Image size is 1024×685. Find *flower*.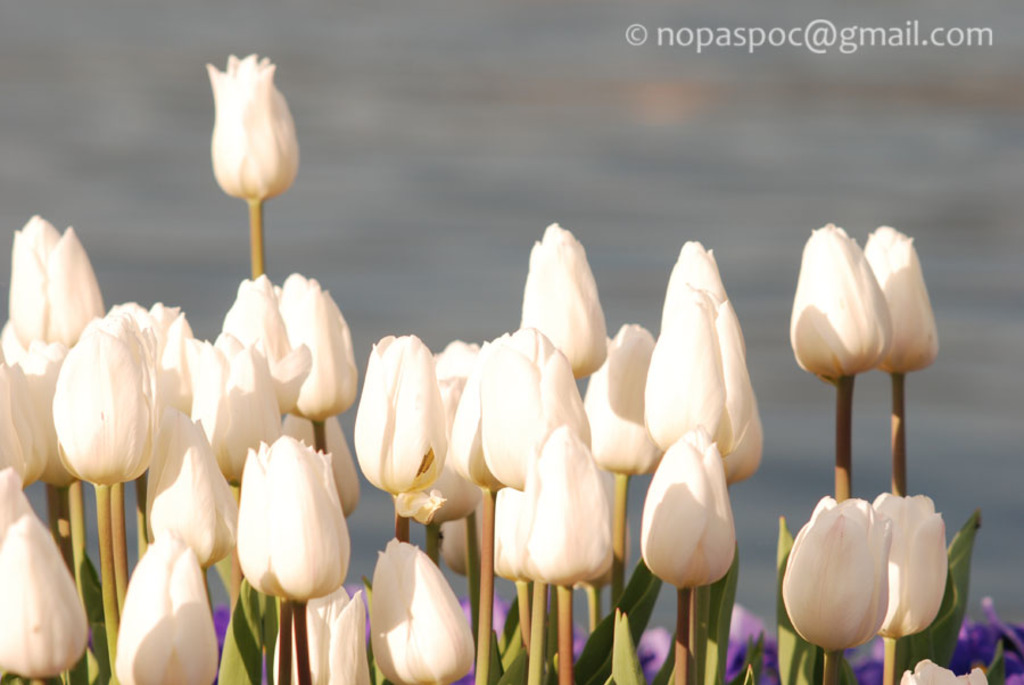
{"left": 490, "top": 426, "right": 617, "bottom": 595}.
